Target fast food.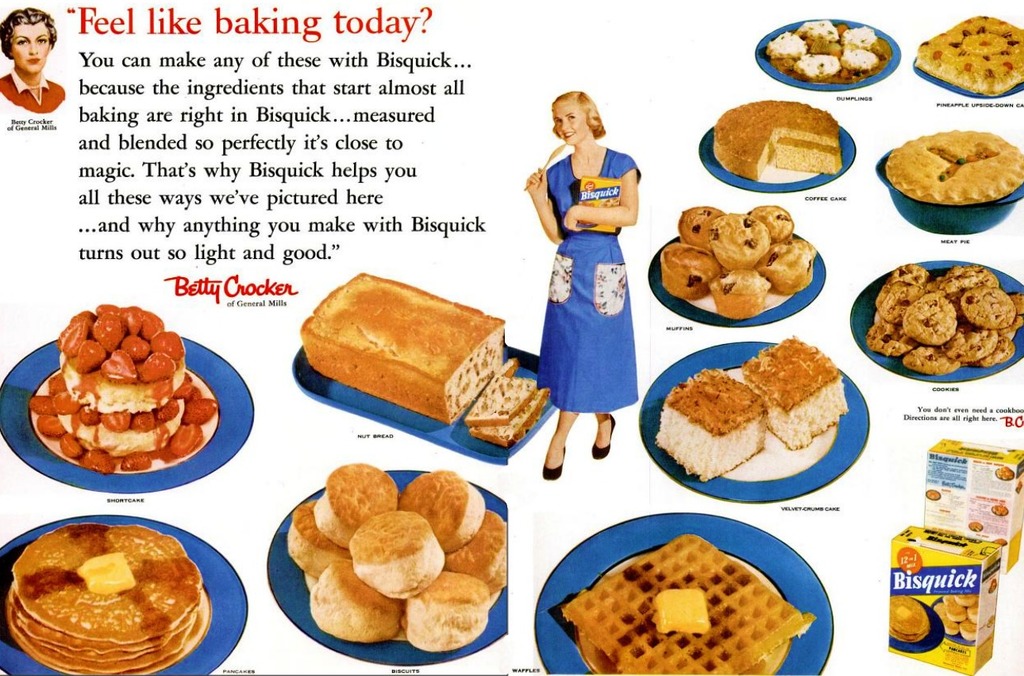
Target region: (916, 14, 1023, 98).
